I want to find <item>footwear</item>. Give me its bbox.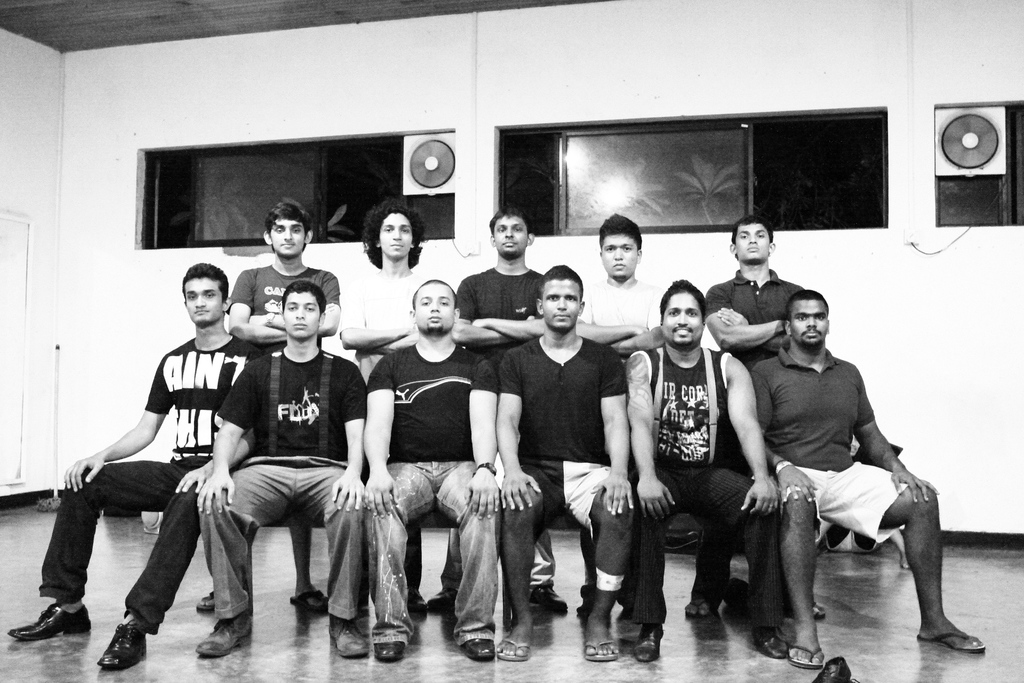
(814,654,851,682).
